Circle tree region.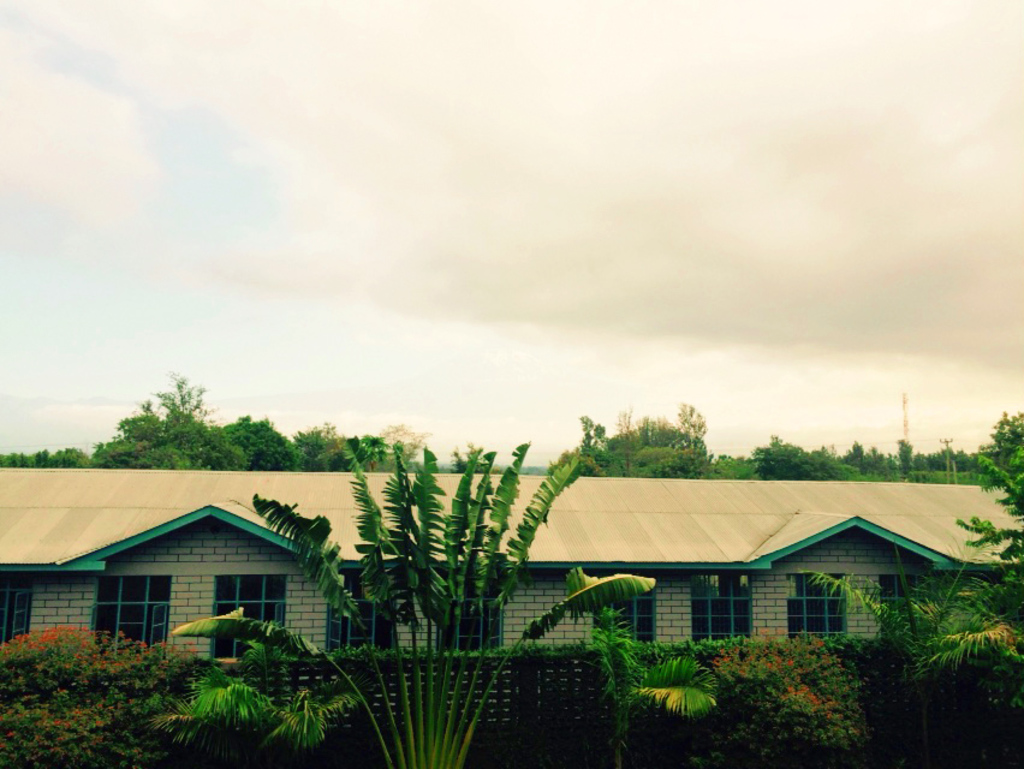
Region: <region>177, 436, 654, 768</region>.
